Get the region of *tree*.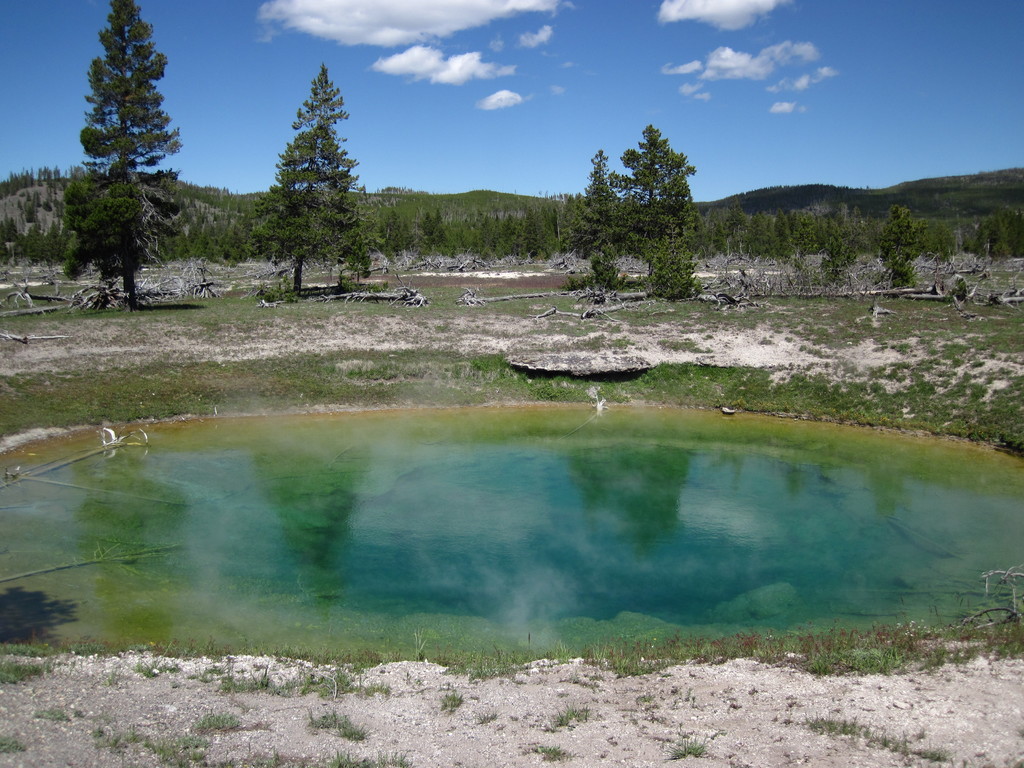
region(816, 218, 849, 285).
